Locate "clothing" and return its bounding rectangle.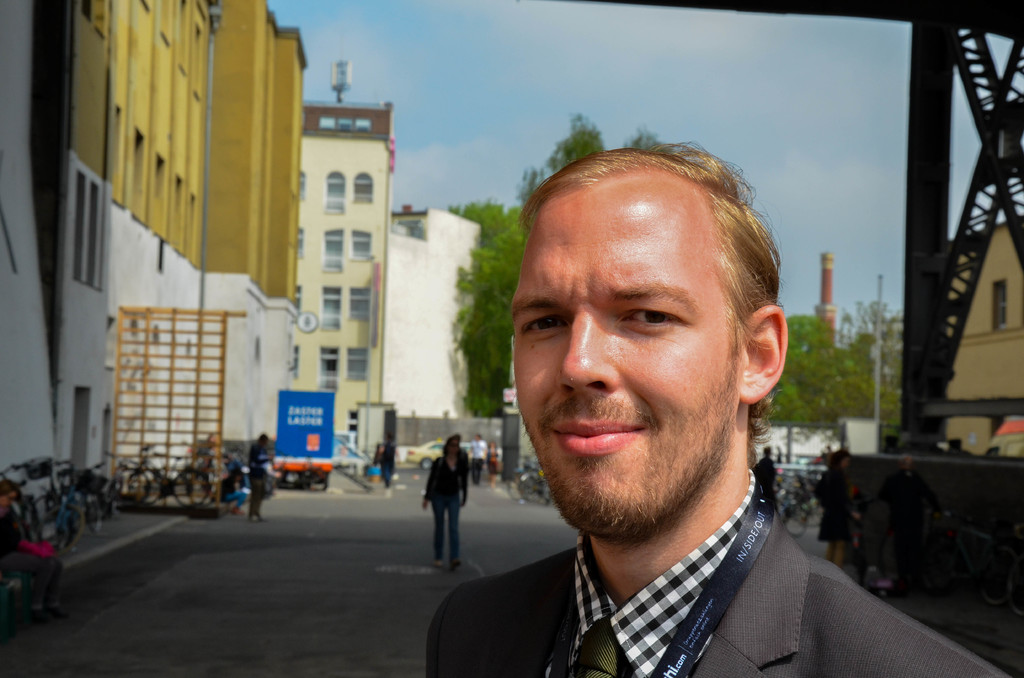
box(448, 462, 460, 565).
